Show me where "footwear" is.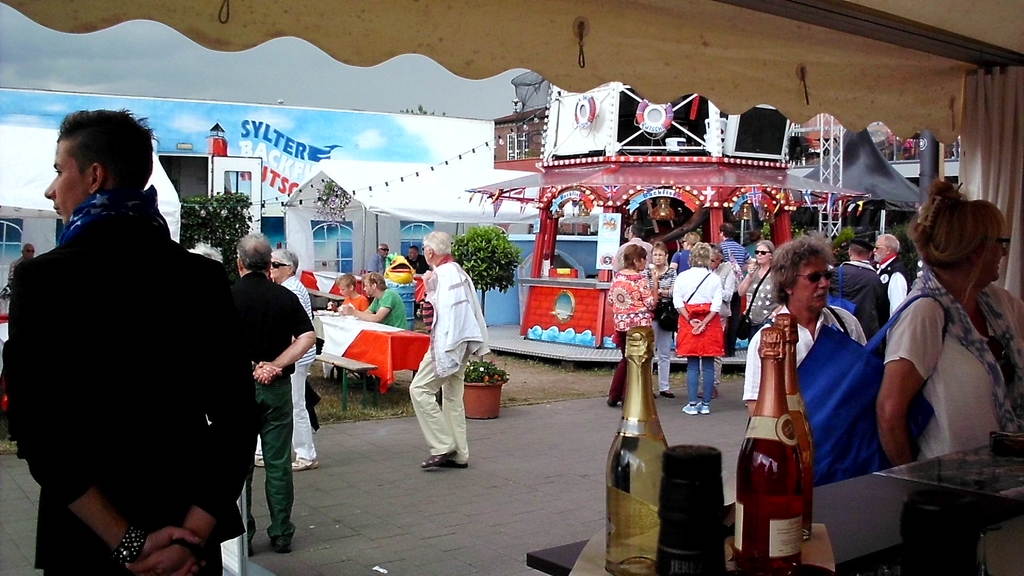
"footwear" is at region(420, 451, 458, 469).
